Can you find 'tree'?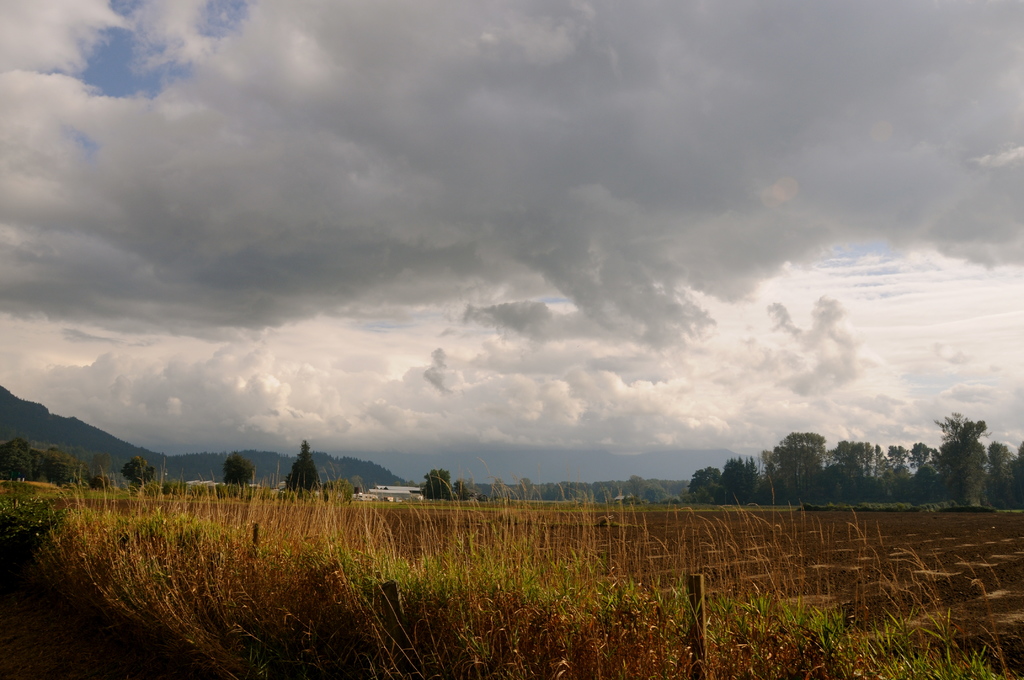
Yes, bounding box: (left=771, top=430, right=827, bottom=498).
